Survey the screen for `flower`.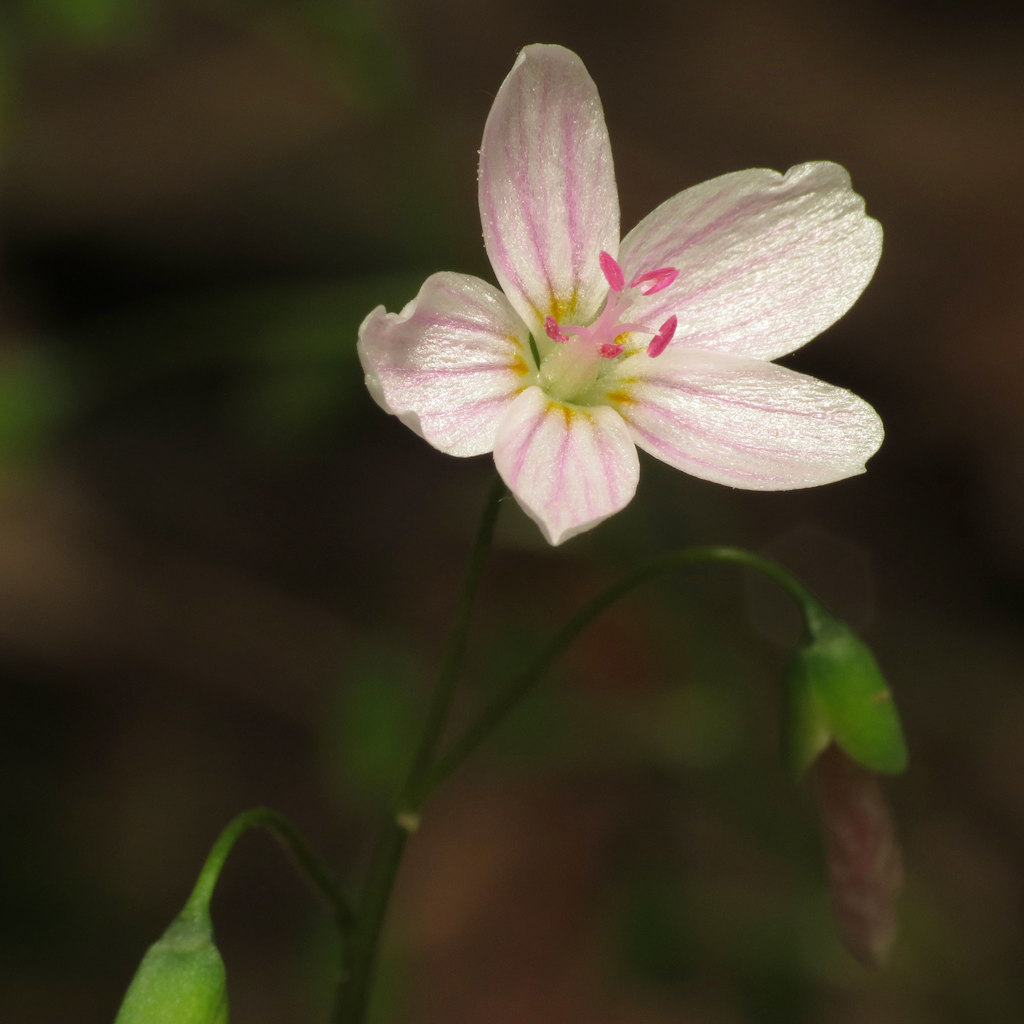
Survey found: bbox=(803, 739, 921, 980).
